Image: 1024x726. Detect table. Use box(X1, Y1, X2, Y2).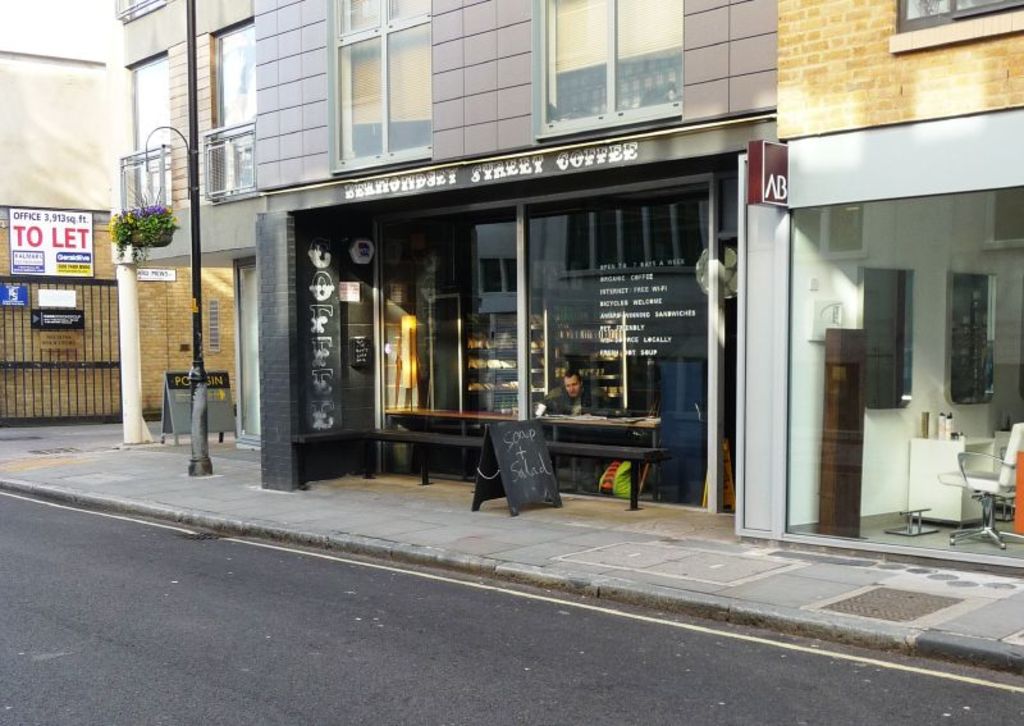
box(380, 405, 525, 487).
